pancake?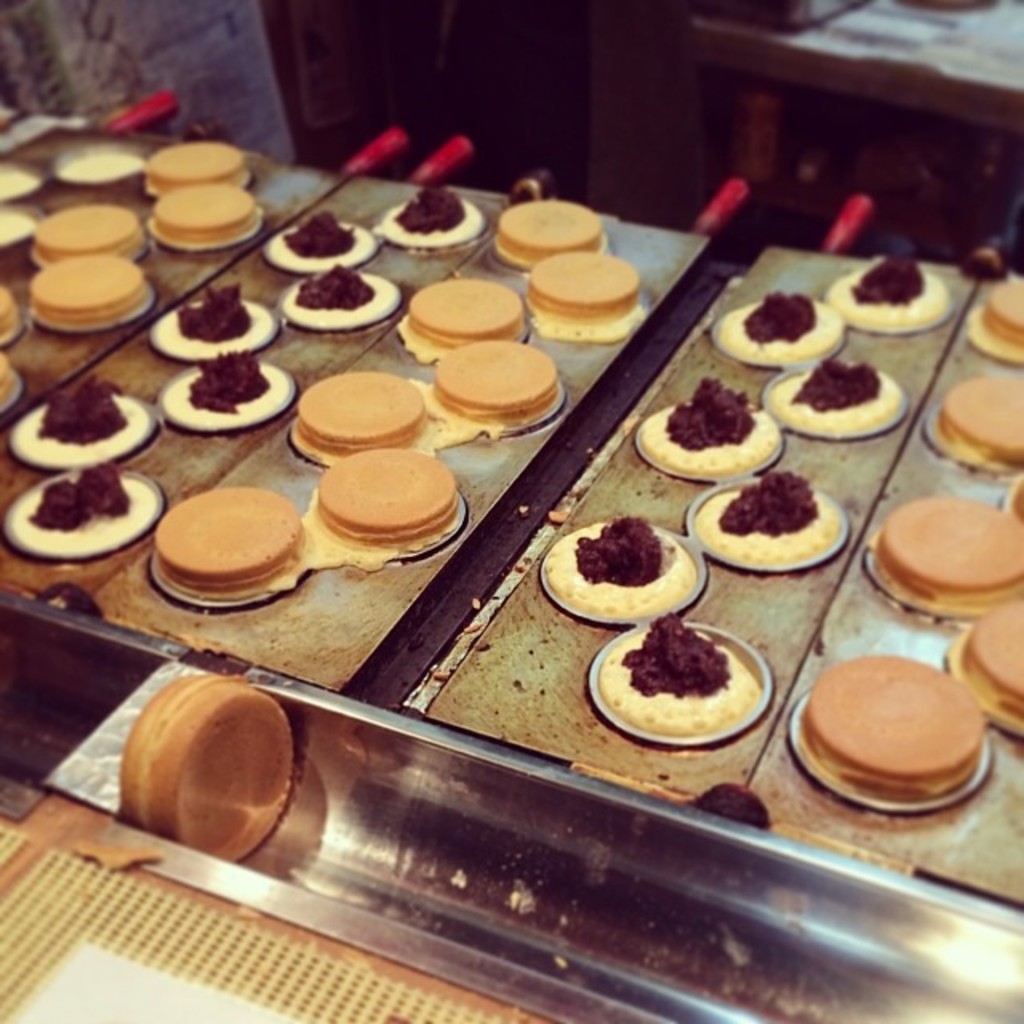
select_region(291, 371, 426, 469)
